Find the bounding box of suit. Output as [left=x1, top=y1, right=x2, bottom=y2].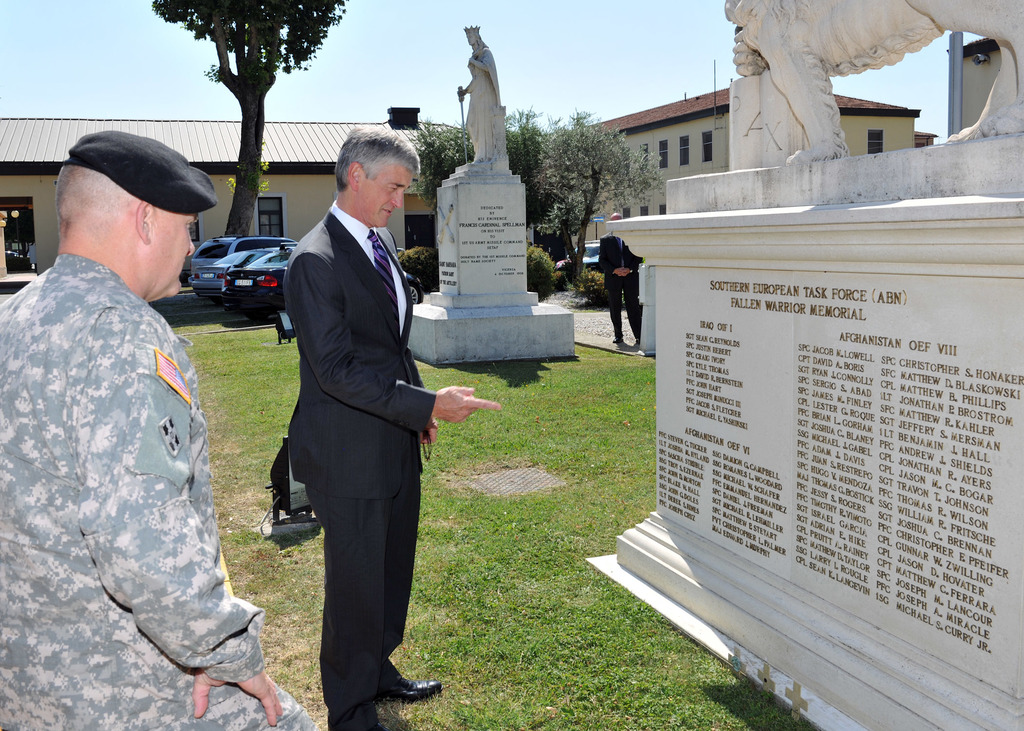
[left=596, top=233, right=643, bottom=333].
